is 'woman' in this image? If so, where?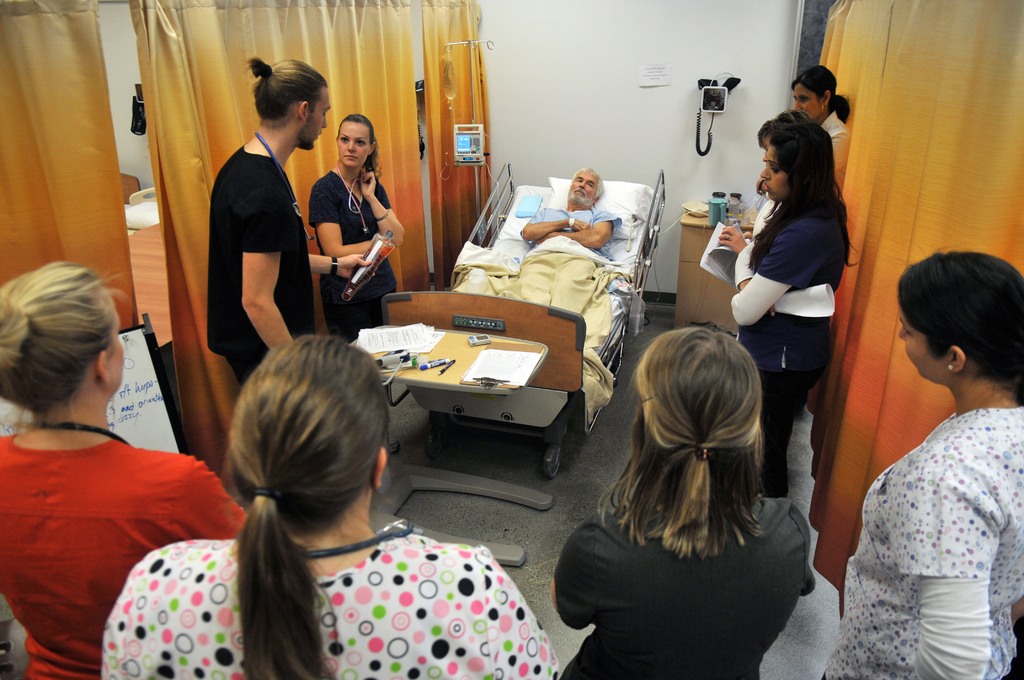
Yes, at 821:250:1023:679.
